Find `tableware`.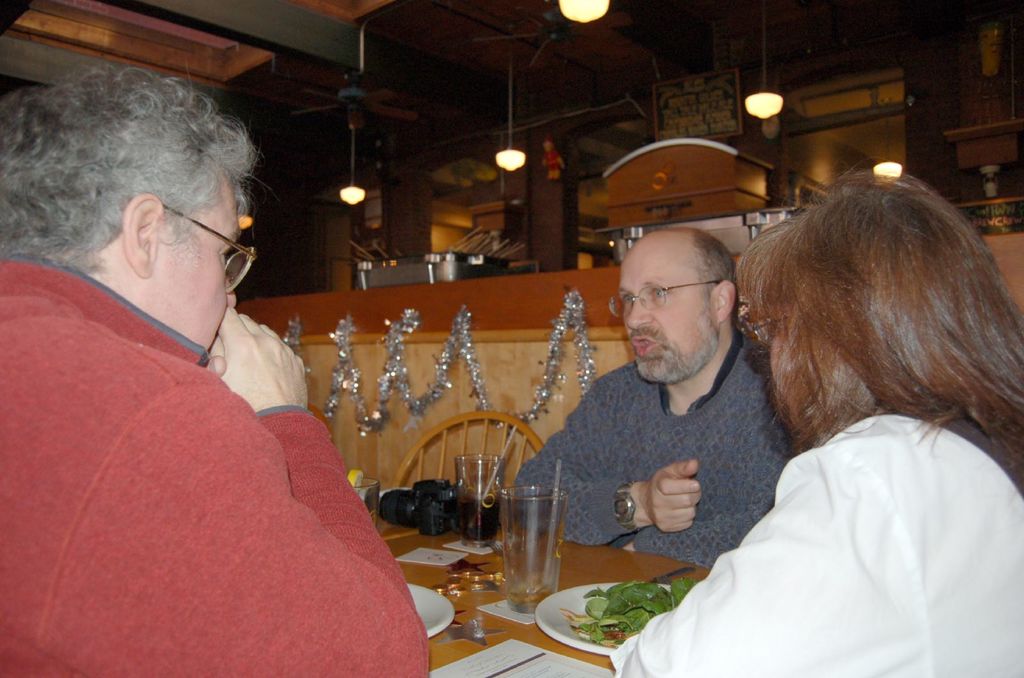
[649, 564, 699, 582].
